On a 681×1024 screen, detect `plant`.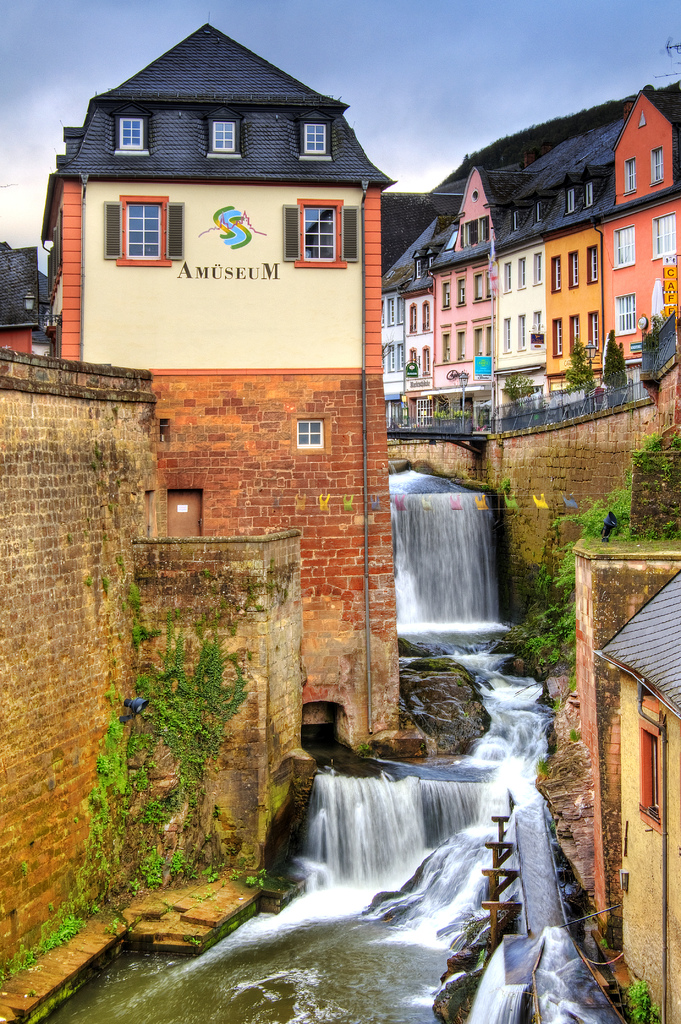
(626,975,664,1023).
